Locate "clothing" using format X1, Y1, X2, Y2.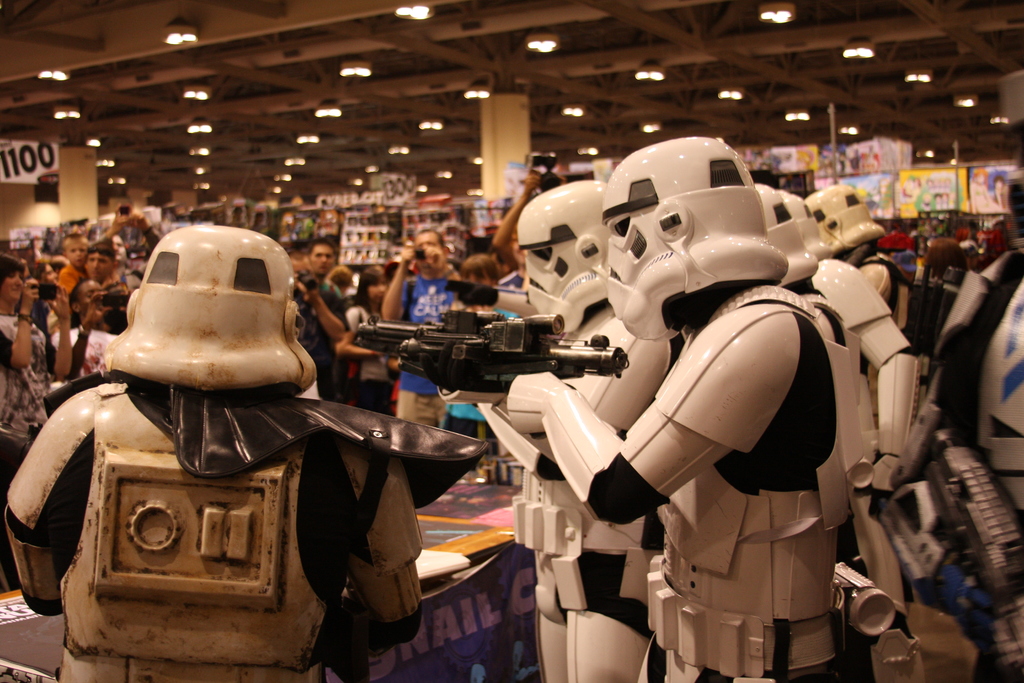
55, 266, 84, 293.
